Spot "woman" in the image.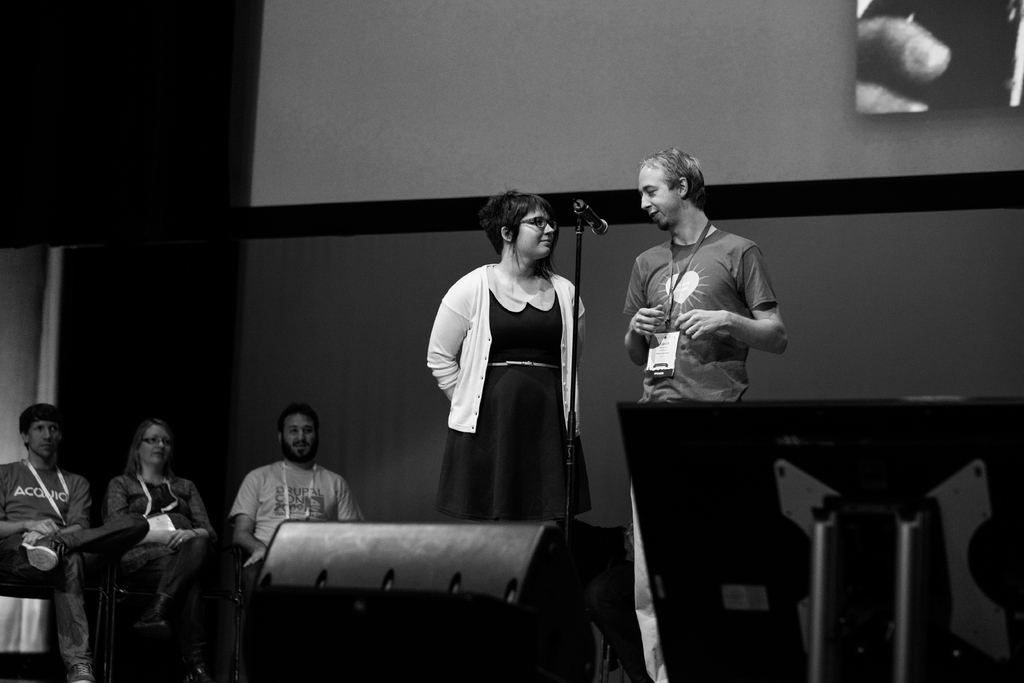
"woman" found at box(103, 423, 214, 624).
